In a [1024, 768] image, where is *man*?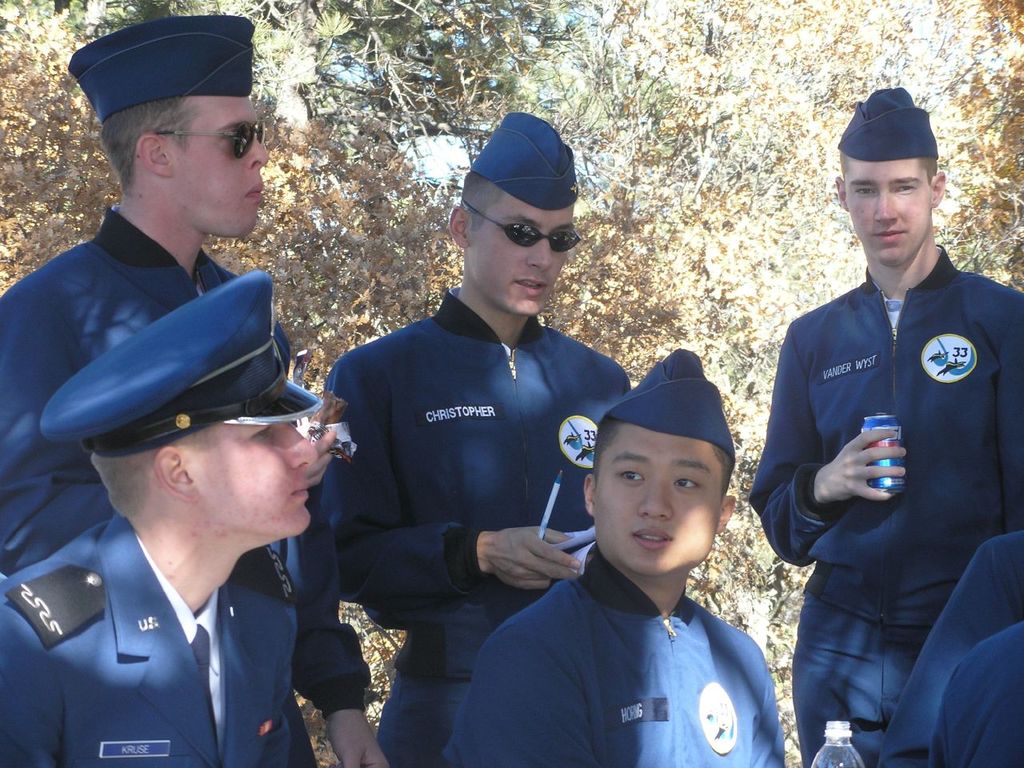
detection(302, 110, 631, 767).
